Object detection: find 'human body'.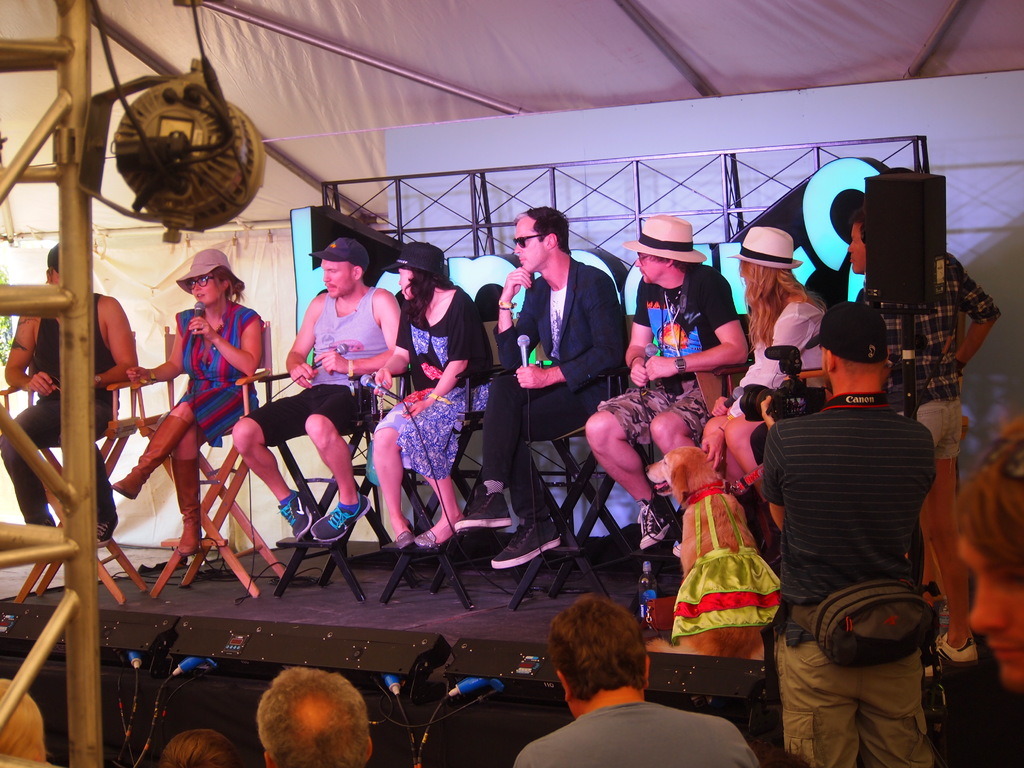
l=939, t=423, r=1023, b=702.
